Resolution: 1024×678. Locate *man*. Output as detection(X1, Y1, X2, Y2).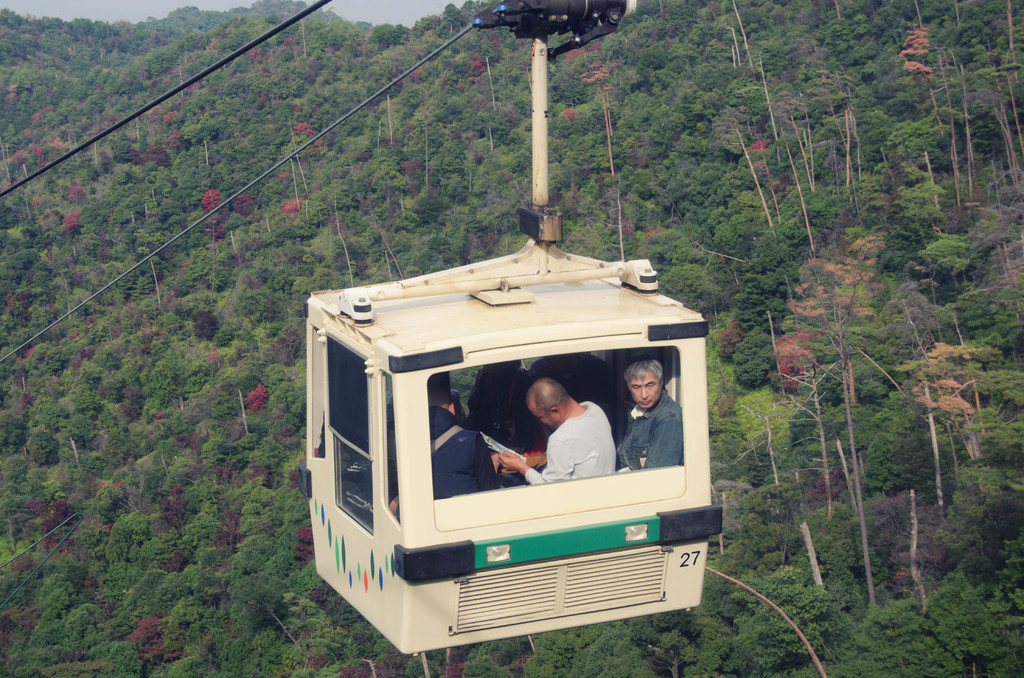
detection(492, 375, 618, 485).
